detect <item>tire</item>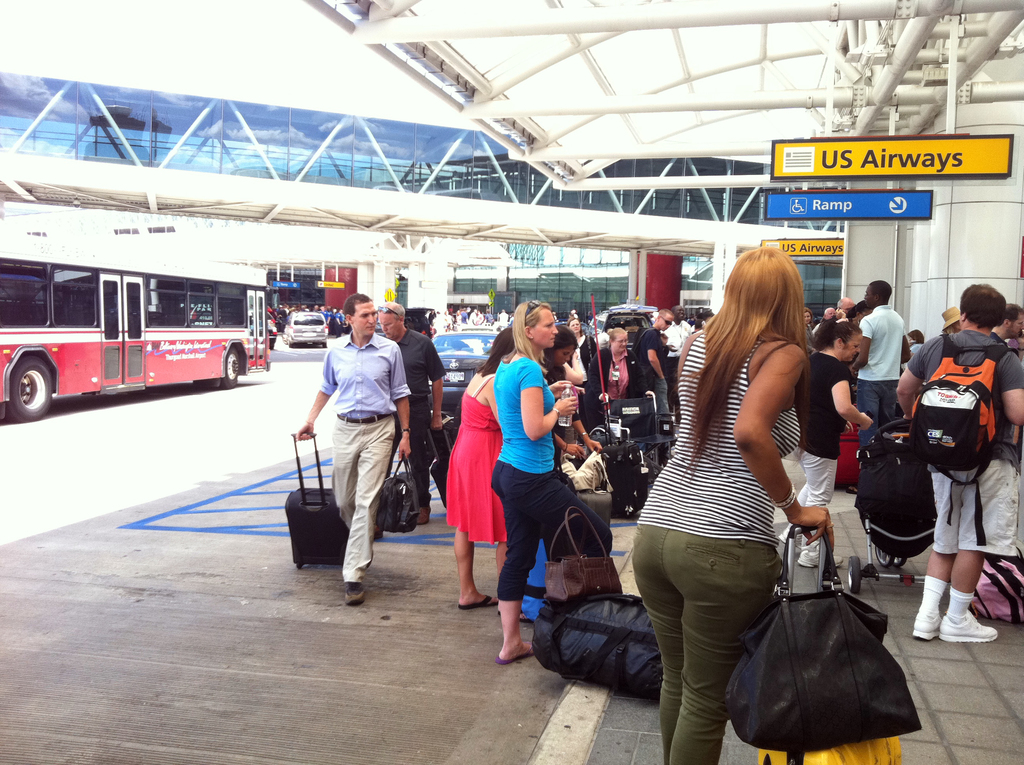
locate(847, 558, 861, 591)
